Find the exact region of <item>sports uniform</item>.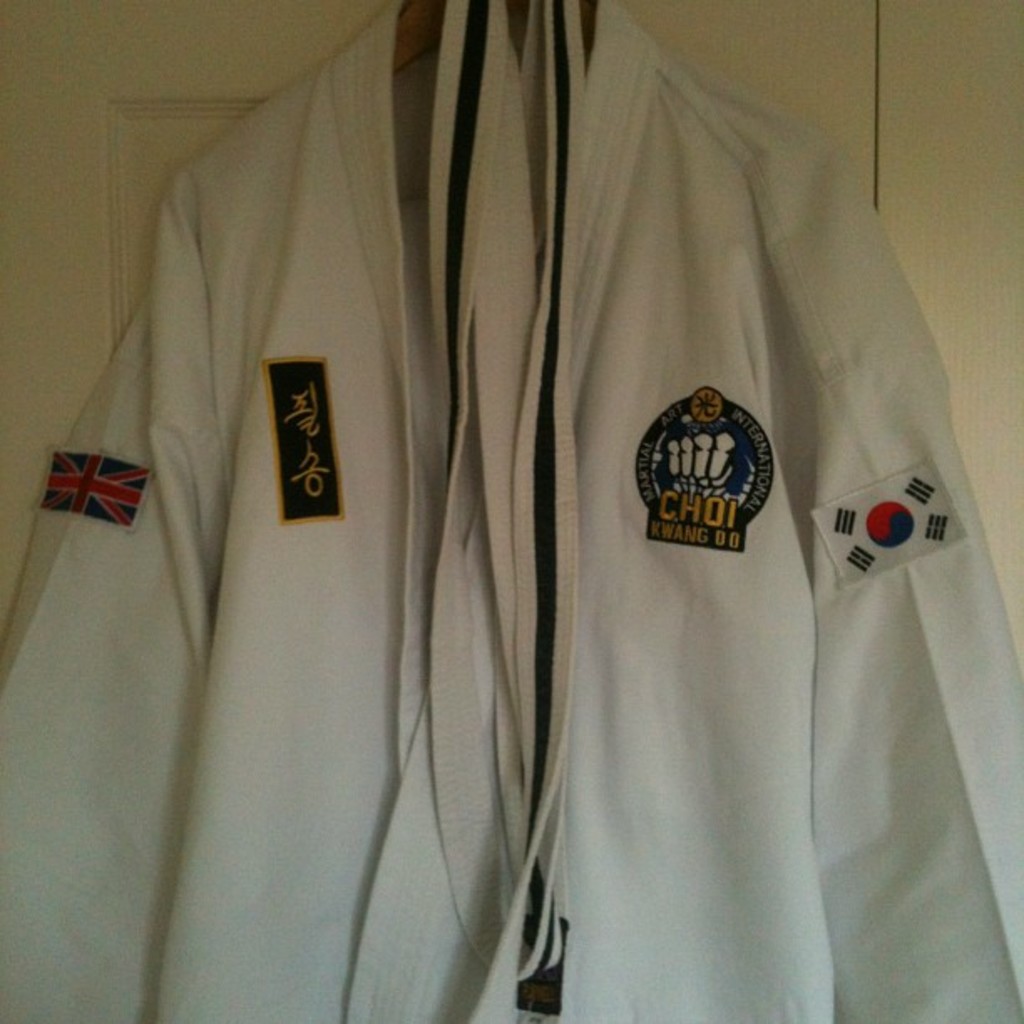
Exact region: locate(0, 0, 1022, 1022).
